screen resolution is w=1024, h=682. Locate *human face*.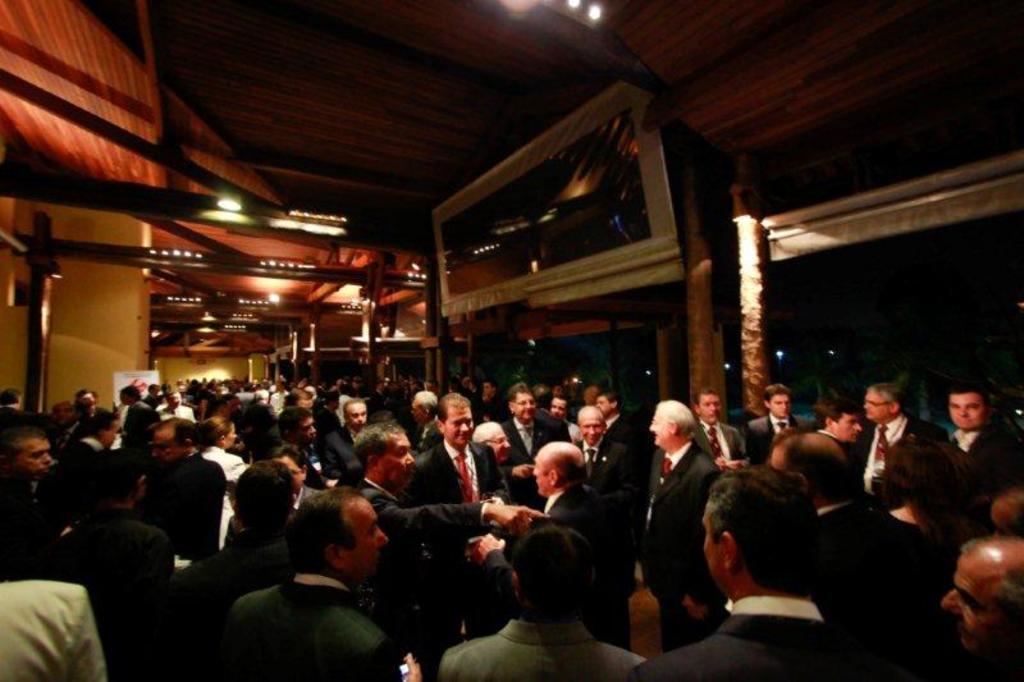
<region>838, 409, 860, 439</region>.
